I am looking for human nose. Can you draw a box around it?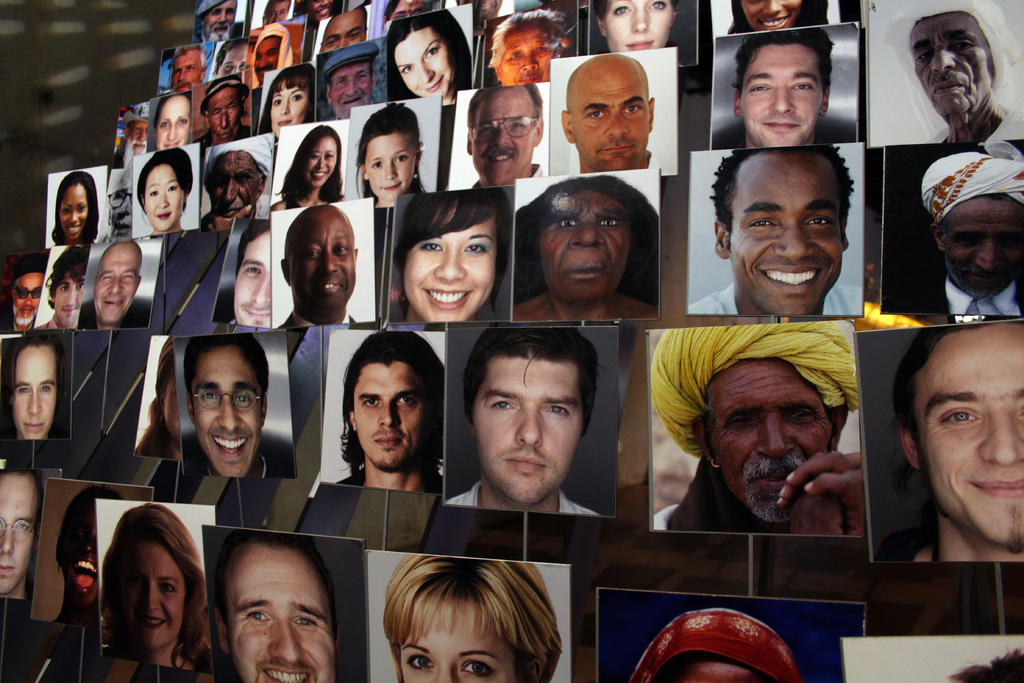
Sure, the bounding box is [346,79,352,94].
